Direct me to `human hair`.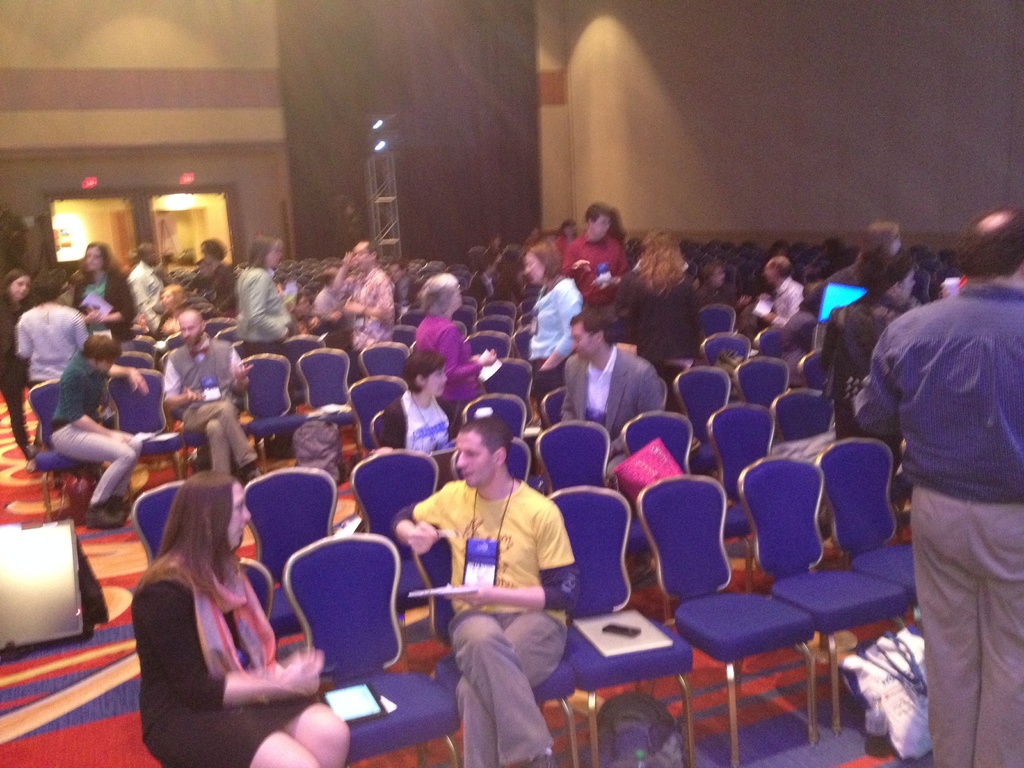
Direction: <bbox>586, 204, 620, 237</bbox>.
